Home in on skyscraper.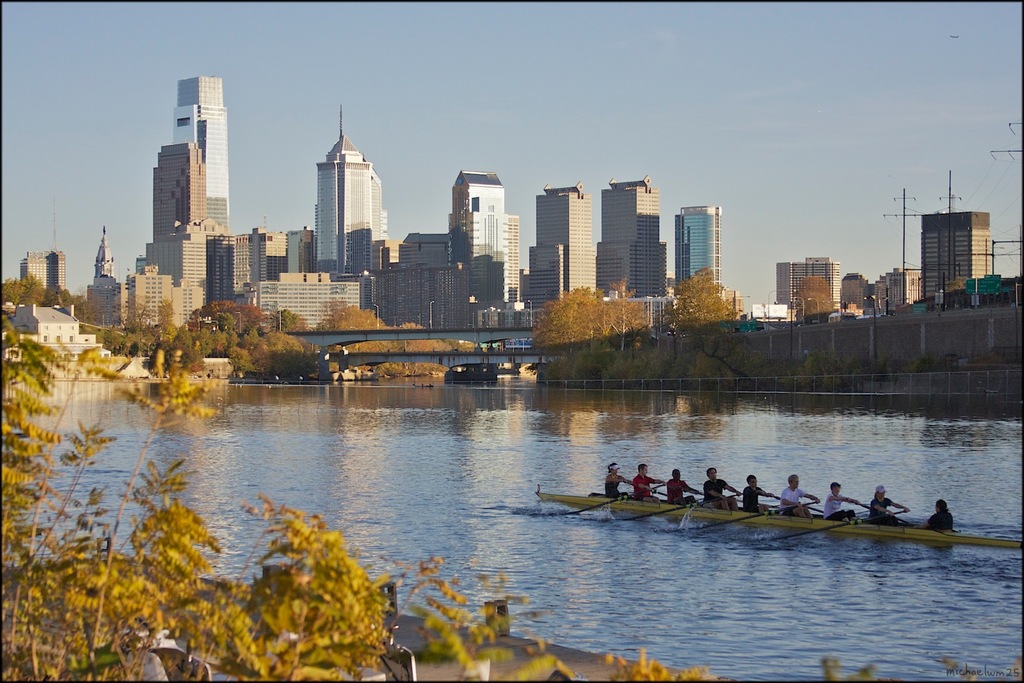
Homed in at <box>169,76,232,249</box>.
